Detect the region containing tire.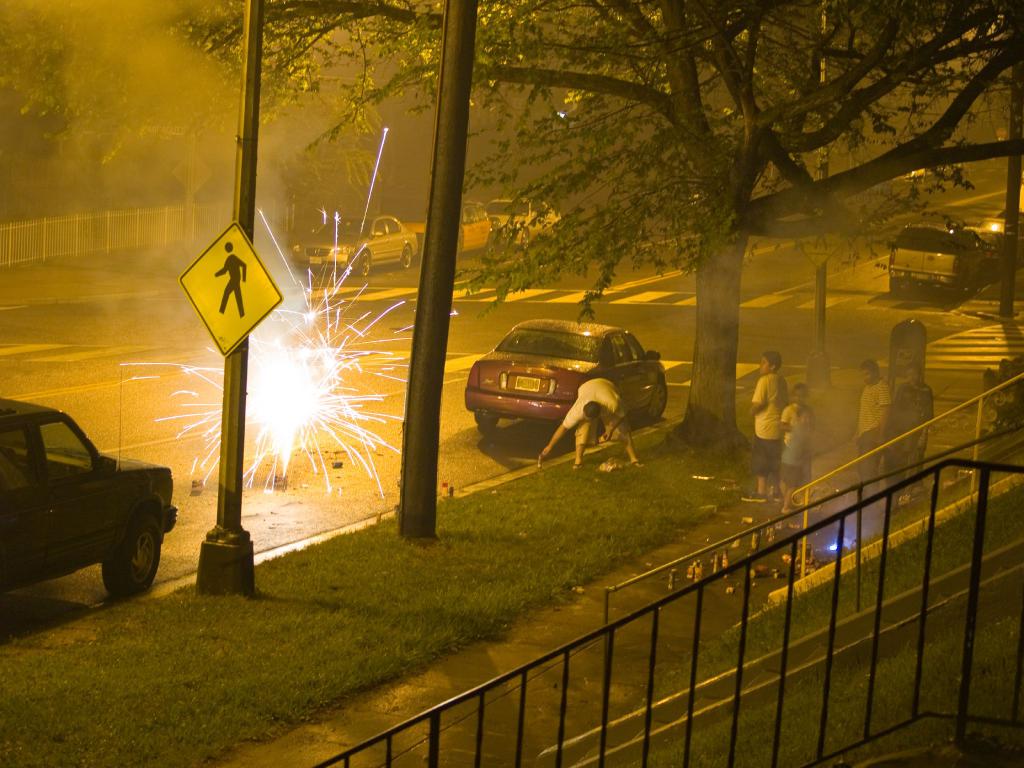
(x1=476, y1=413, x2=499, y2=426).
